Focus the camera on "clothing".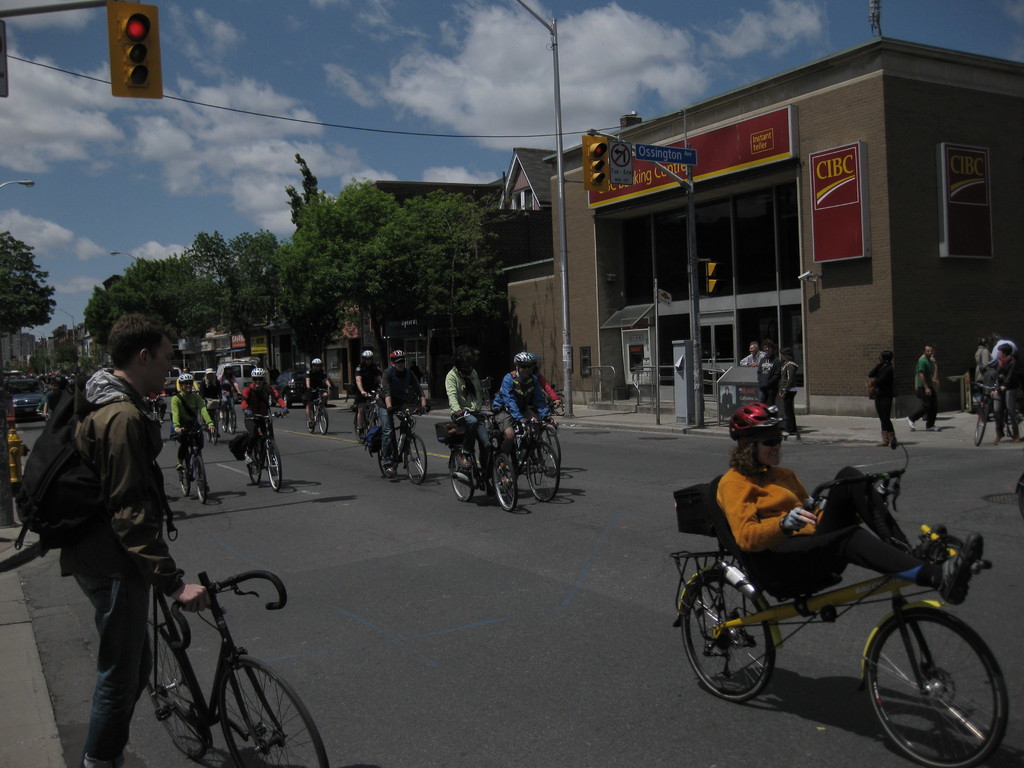
Focus region: 488, 368, 548, 433.
